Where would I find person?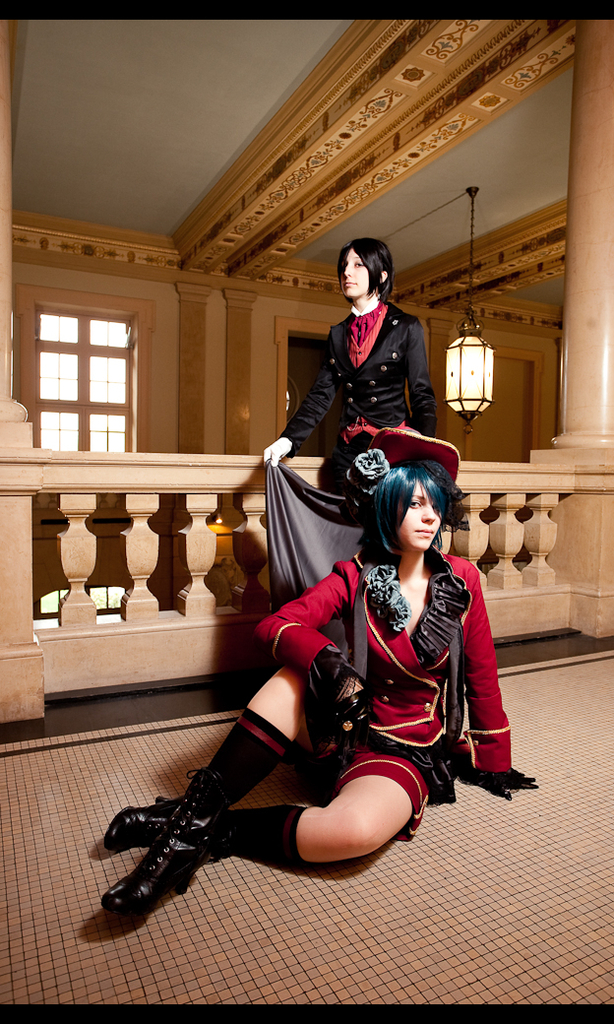
At bbox=[262, 233, 435, 510].
